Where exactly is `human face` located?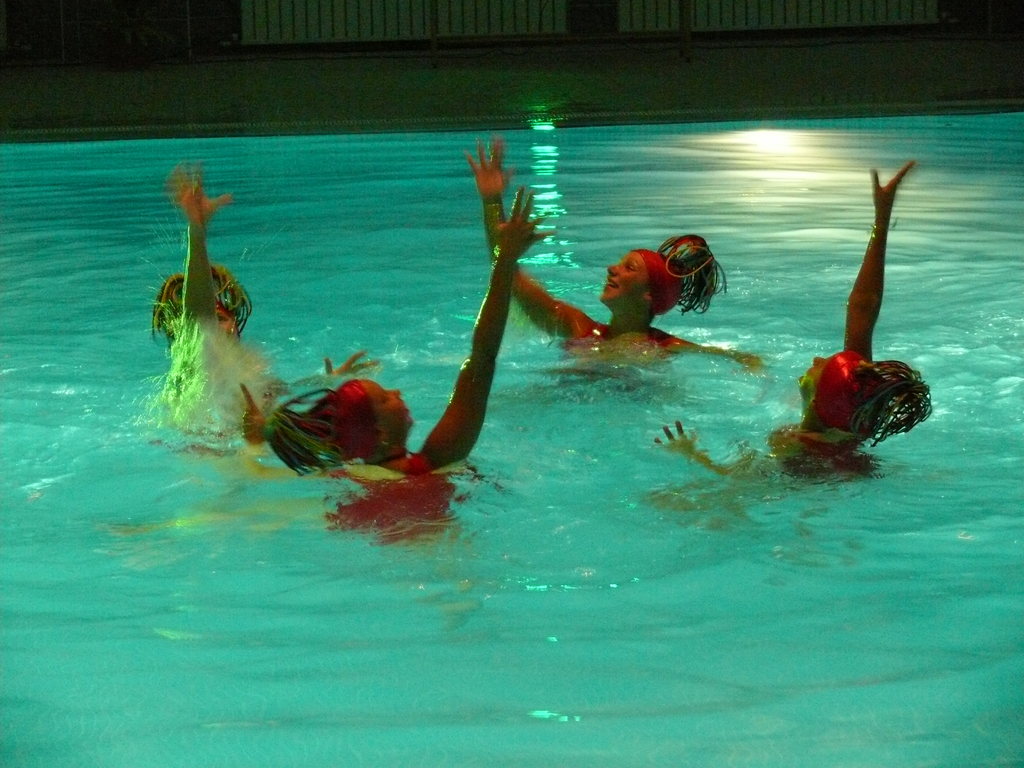
Its bounding box is (369, 387, 415, 435).
